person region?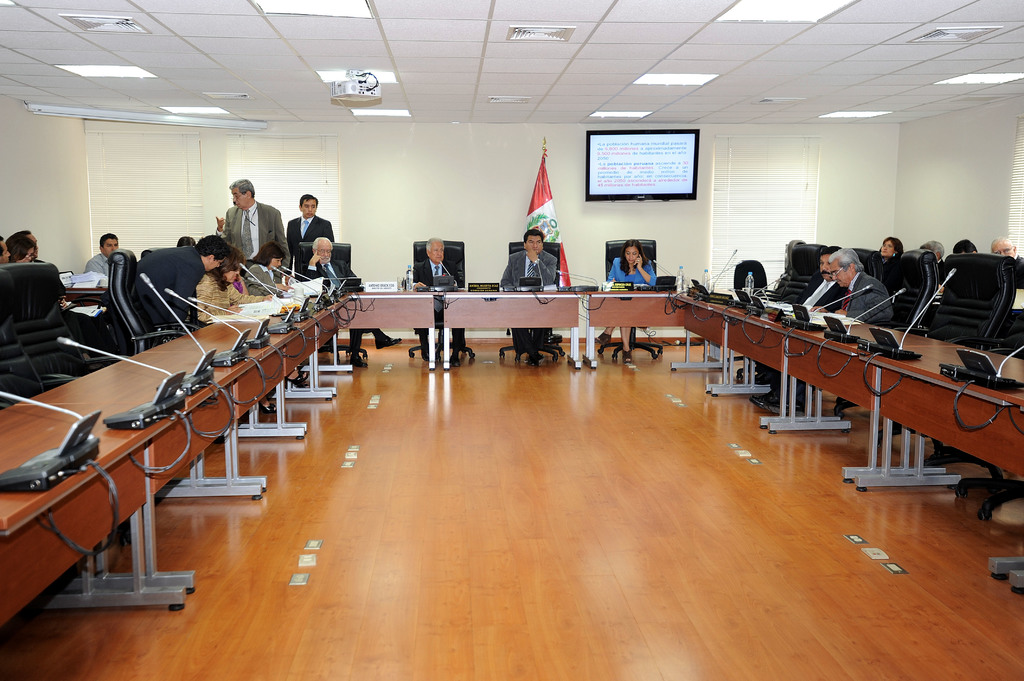
bbox=[0, 236, 11, 262]
